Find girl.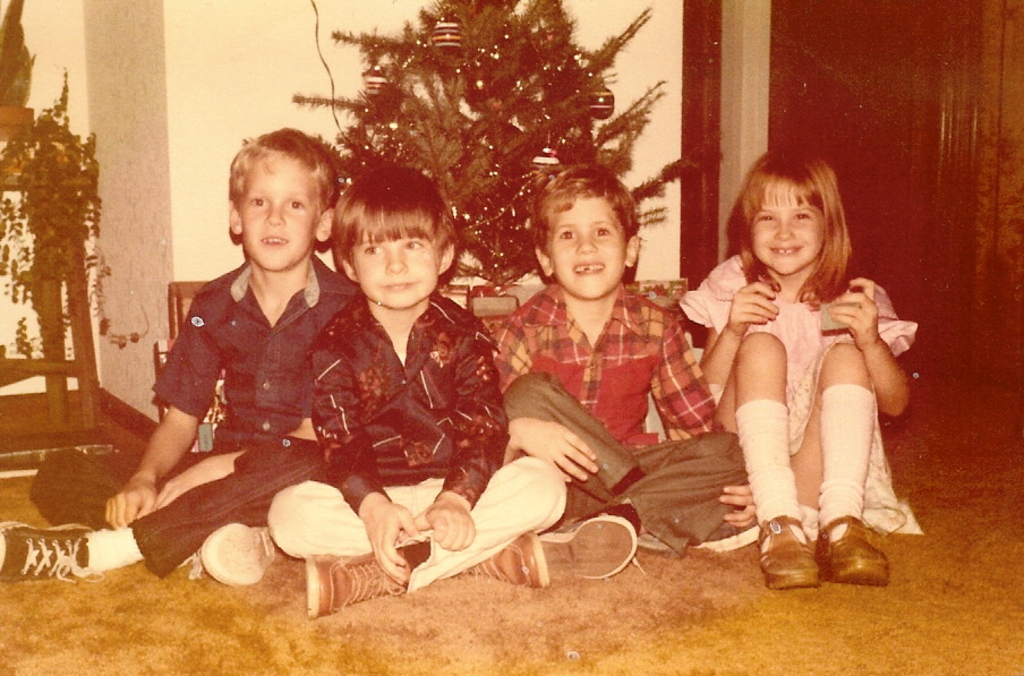
select_region(677, 142, 921, 588).
